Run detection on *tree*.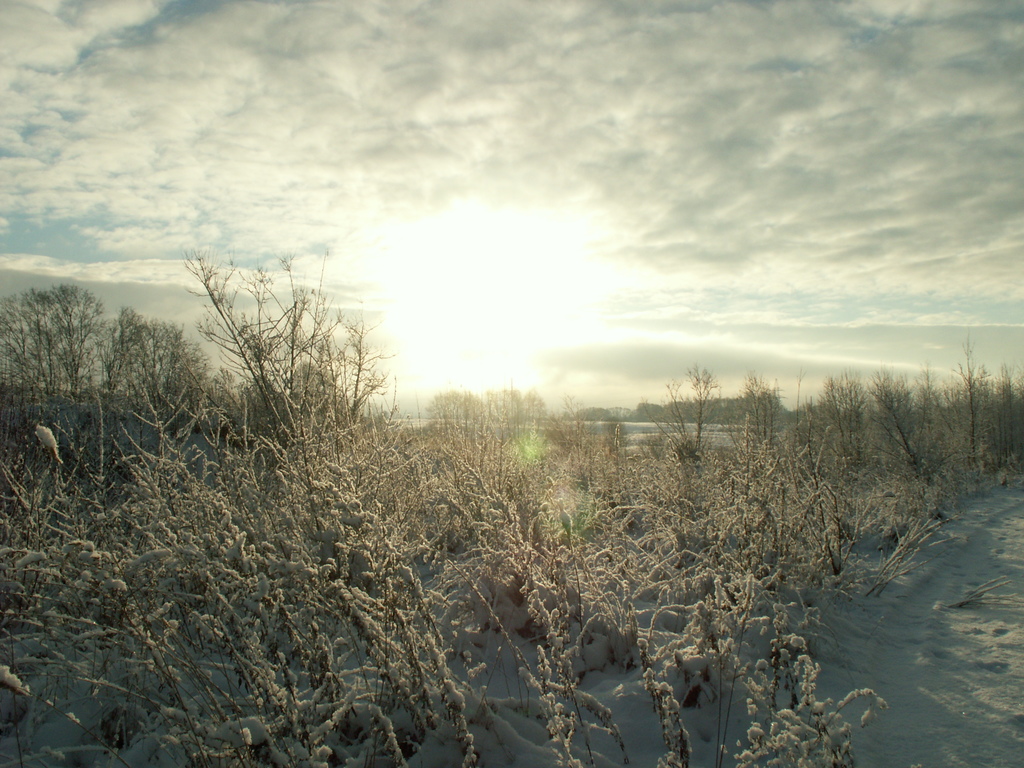
Result: locate(731, 371, 784, 463).
